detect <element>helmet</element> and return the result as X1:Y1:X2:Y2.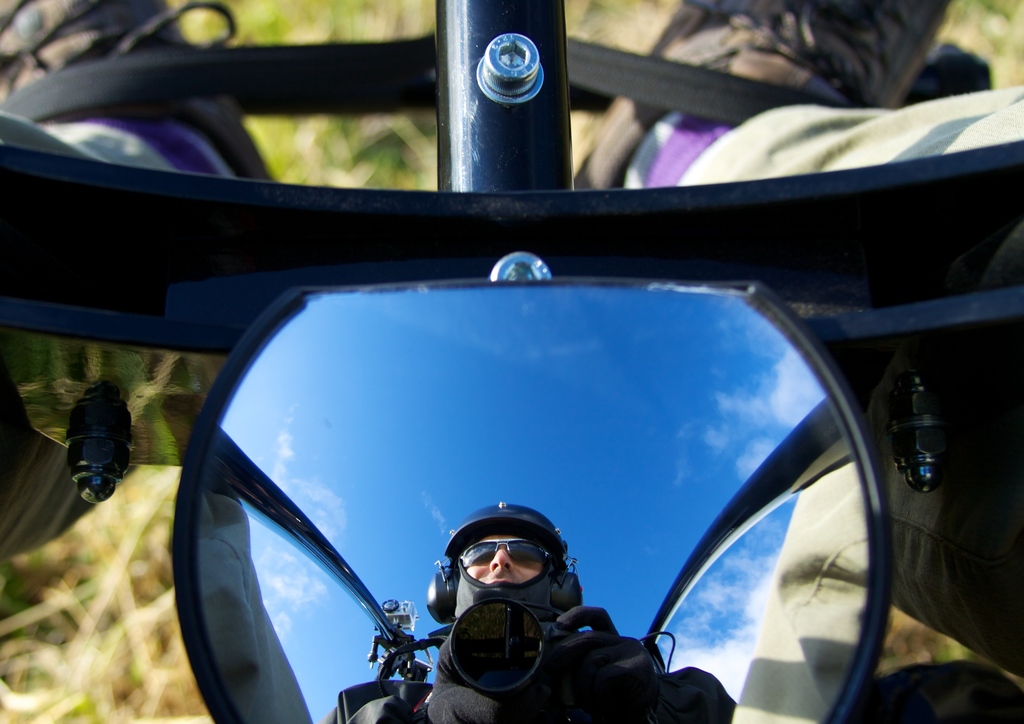
439:499:568:615.
